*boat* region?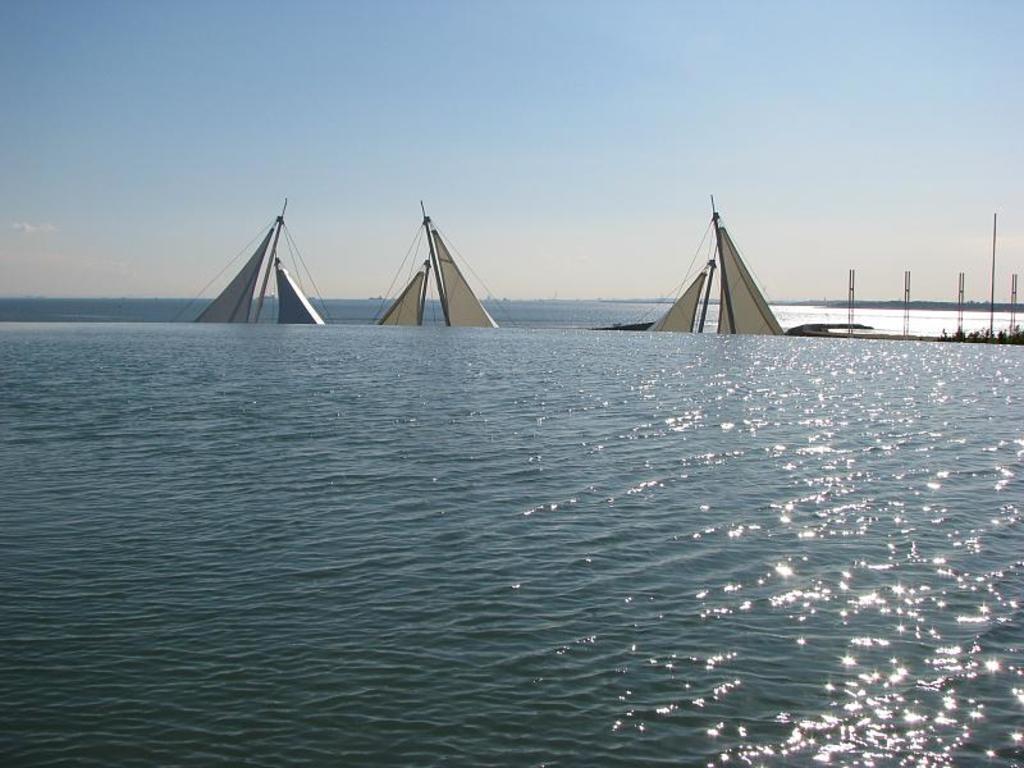
631 207 813 352
